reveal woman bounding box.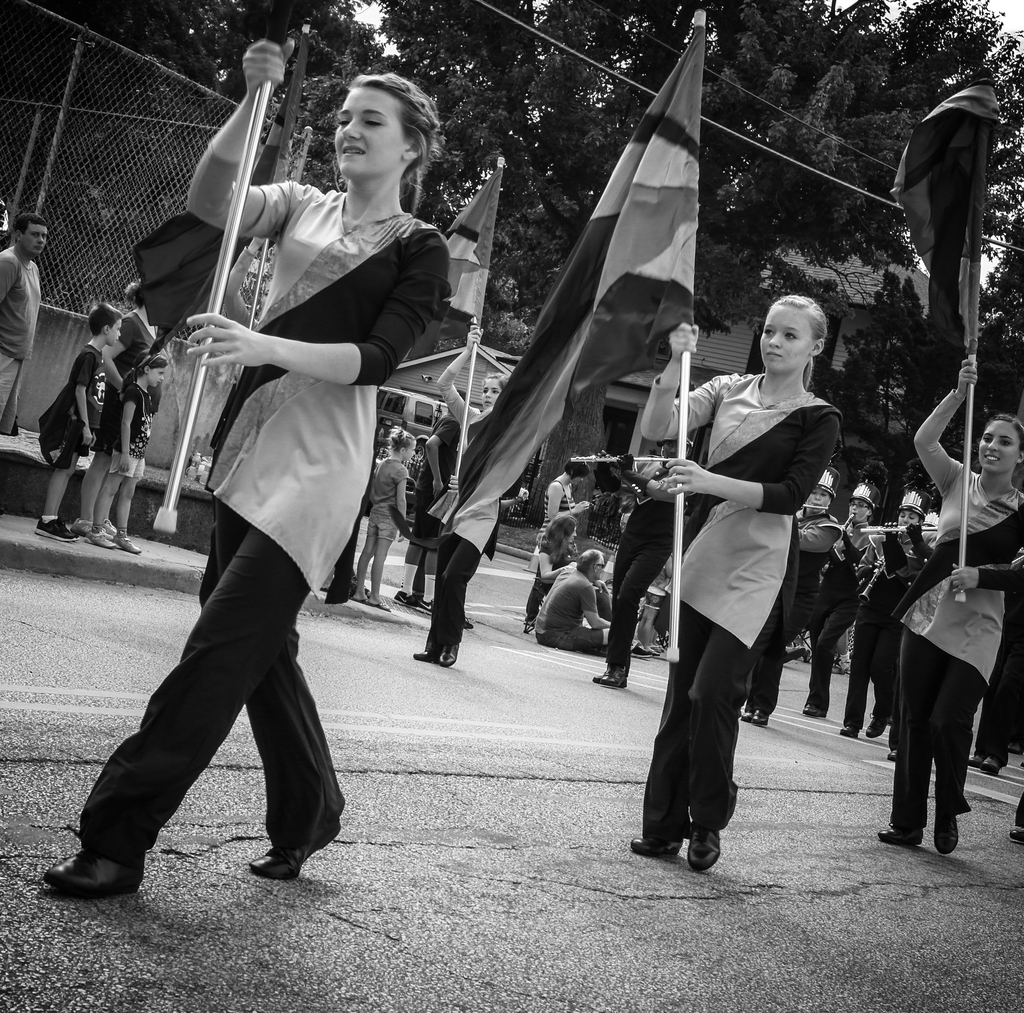
Revealed: crop(525, 512, 584, 630).
